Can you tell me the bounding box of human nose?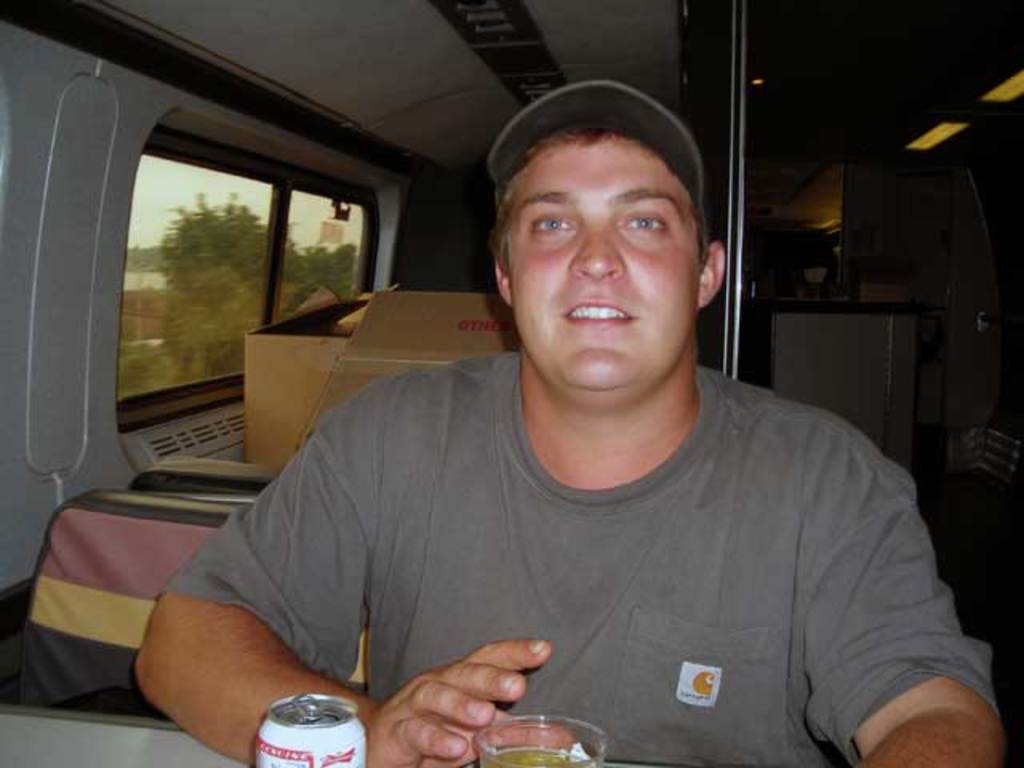
pyautogui.locateOnScreen(573, 227, 624, 280).
